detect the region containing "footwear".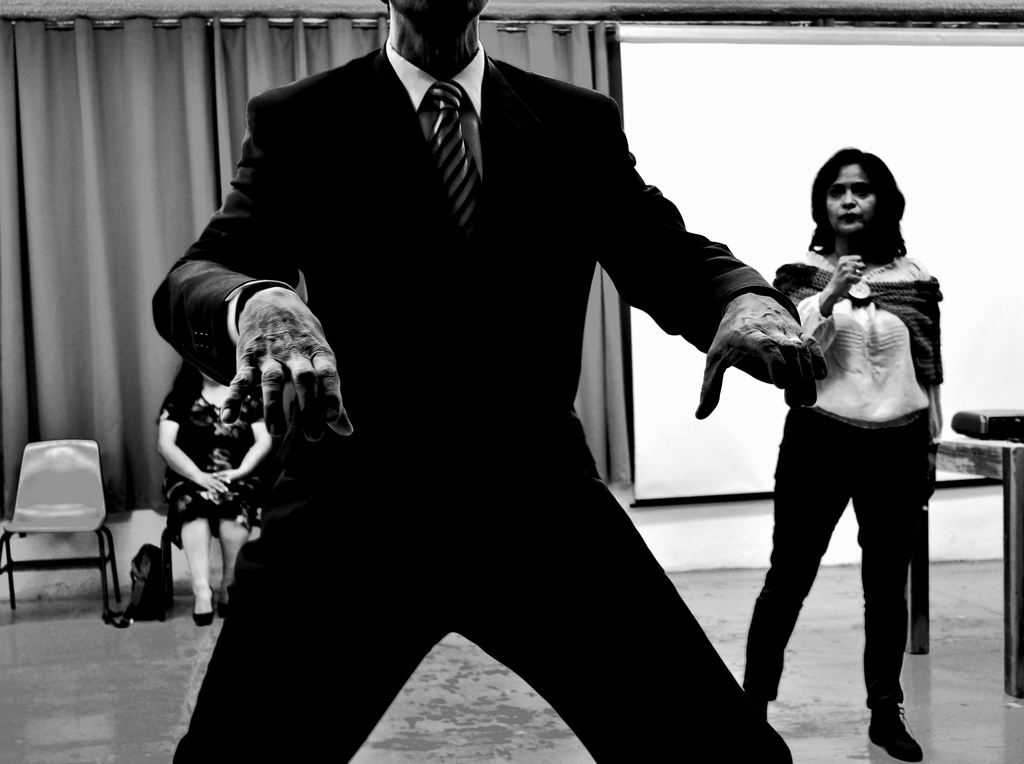
l=736, t=687, r=760, b=719.
